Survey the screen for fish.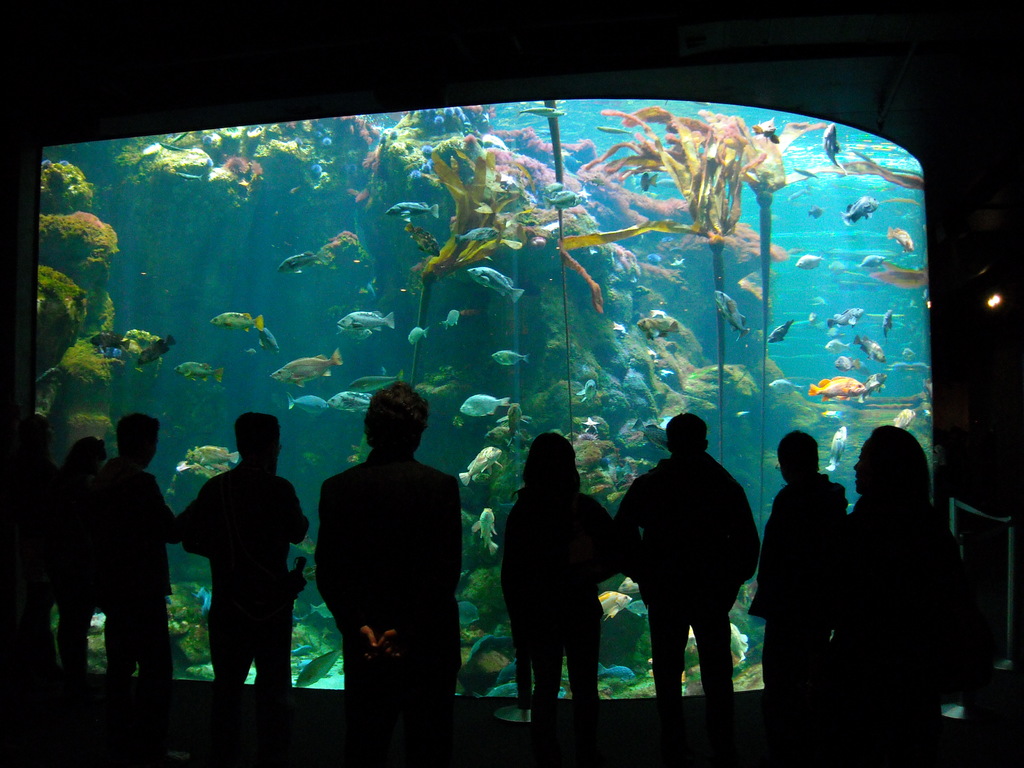
Survey found: 403 225 439 262.
